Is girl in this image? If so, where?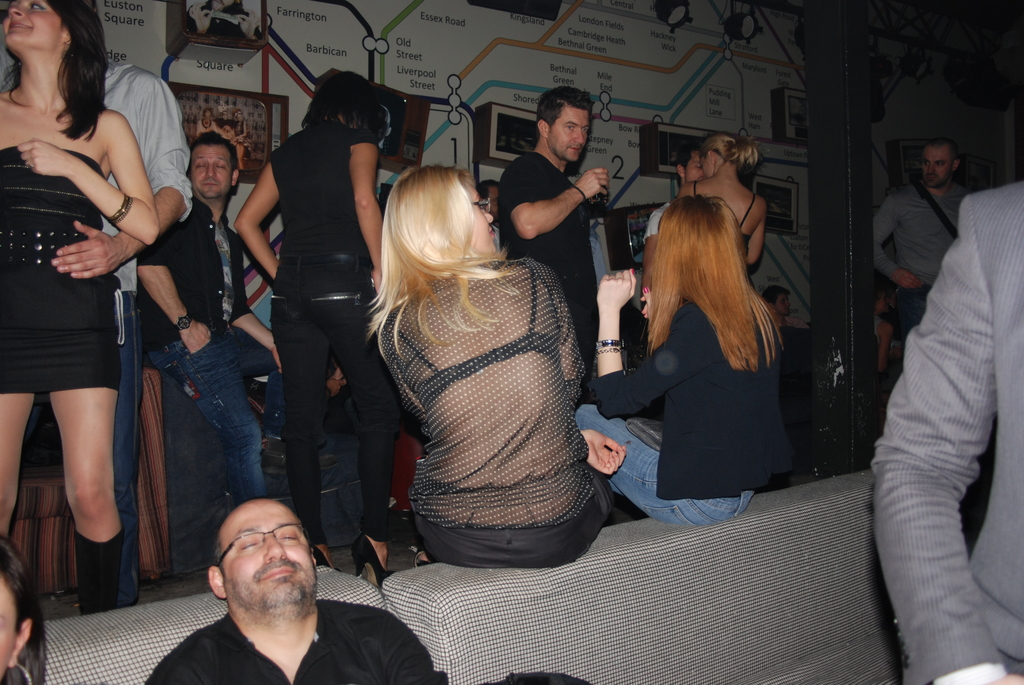
Yes, at bbox(0, 0, 159, 613).
